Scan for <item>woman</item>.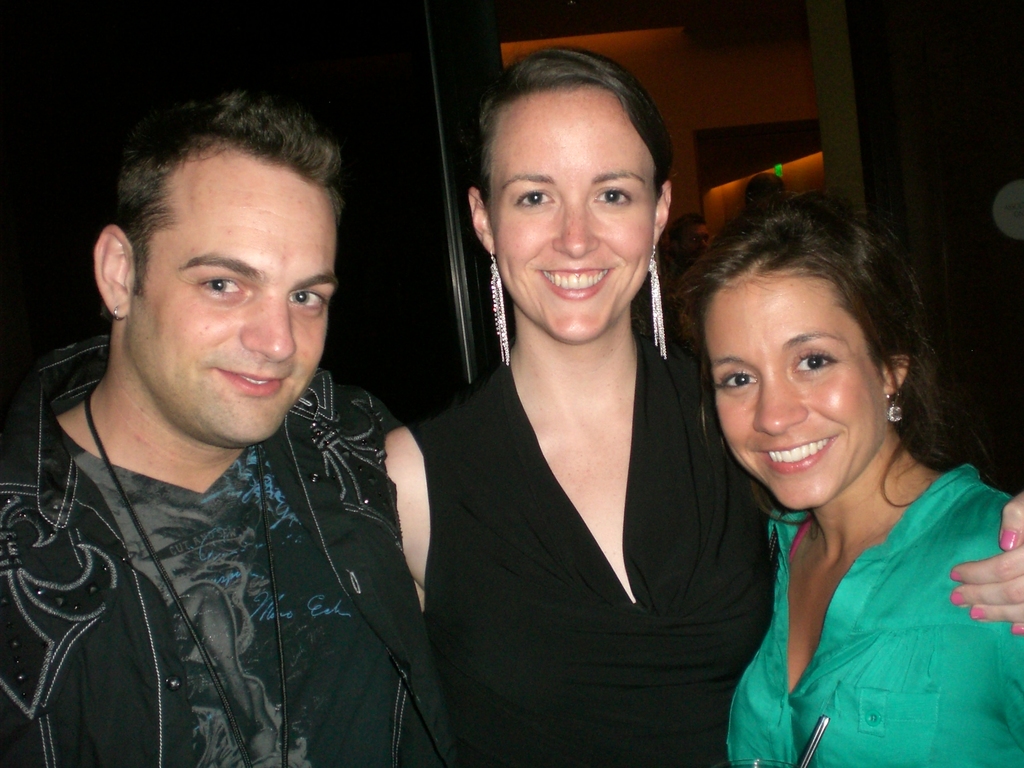
Scan result: x1=380 y1=44 x2=1023 y2=767.
